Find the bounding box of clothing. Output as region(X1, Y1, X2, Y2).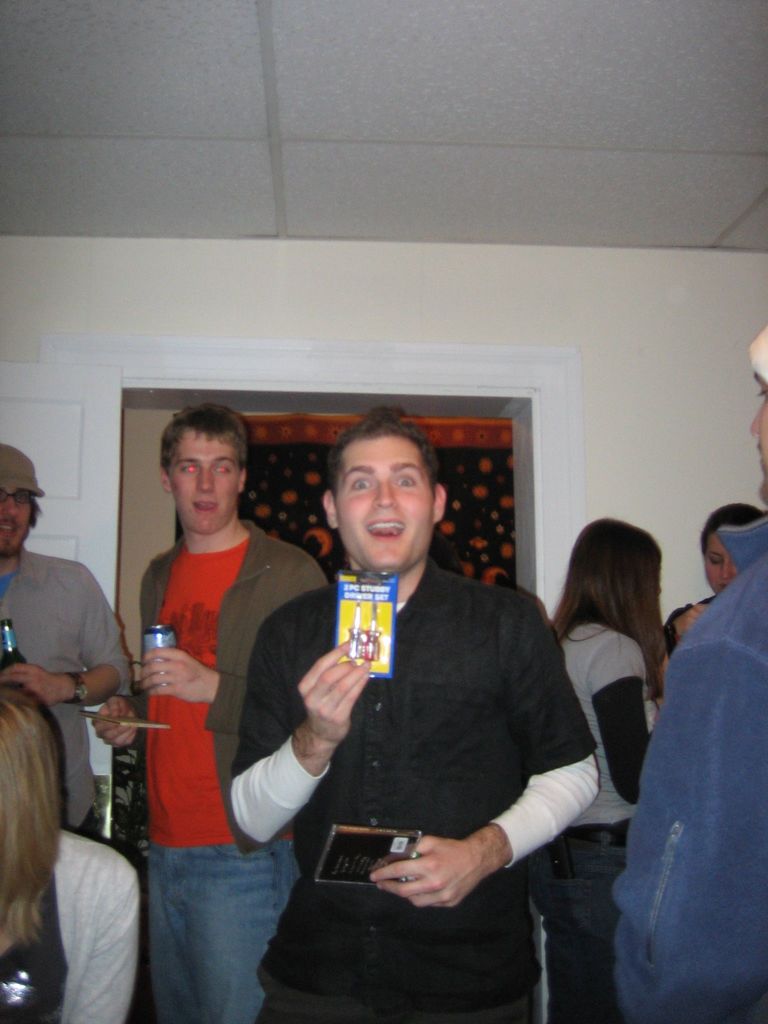
region(0, 547, 135, 841).
